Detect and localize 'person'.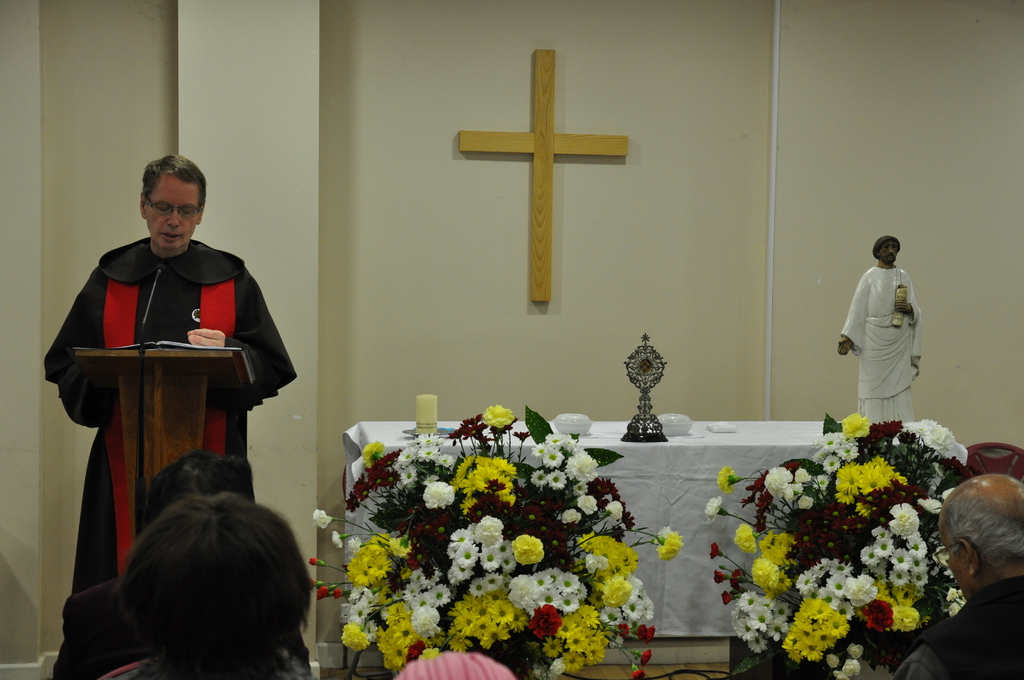
Localized at <bbox>841, 239, 938, 453</bbox>.
